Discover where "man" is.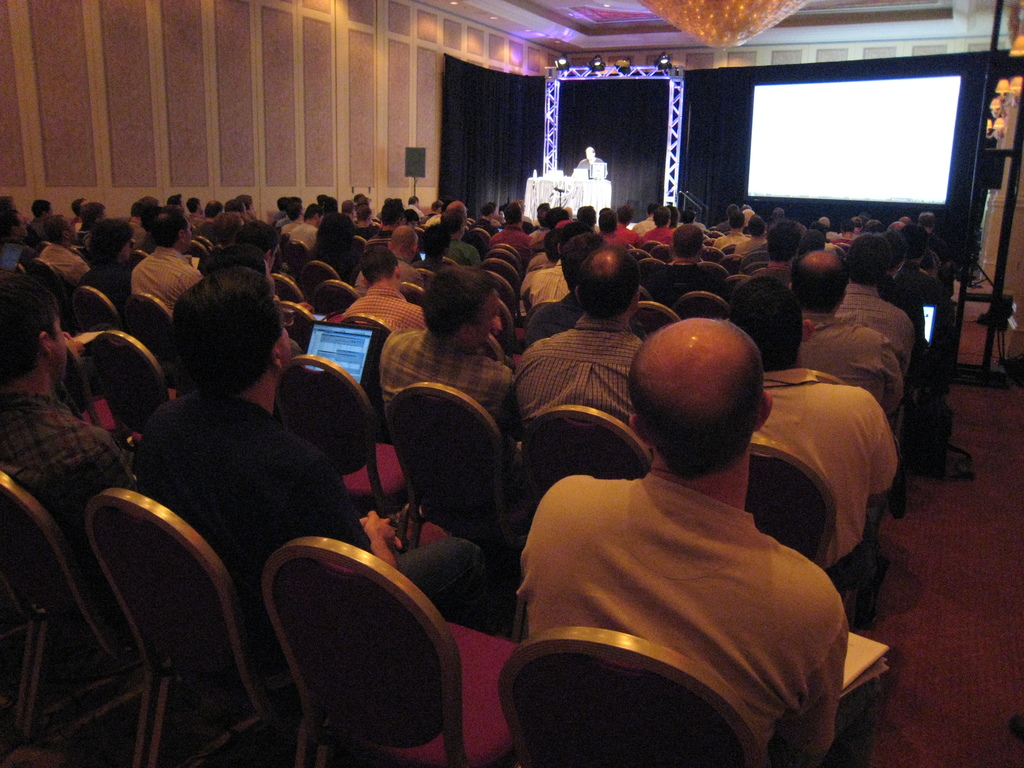
Discovered at detection(422, 199, 436, 219).
